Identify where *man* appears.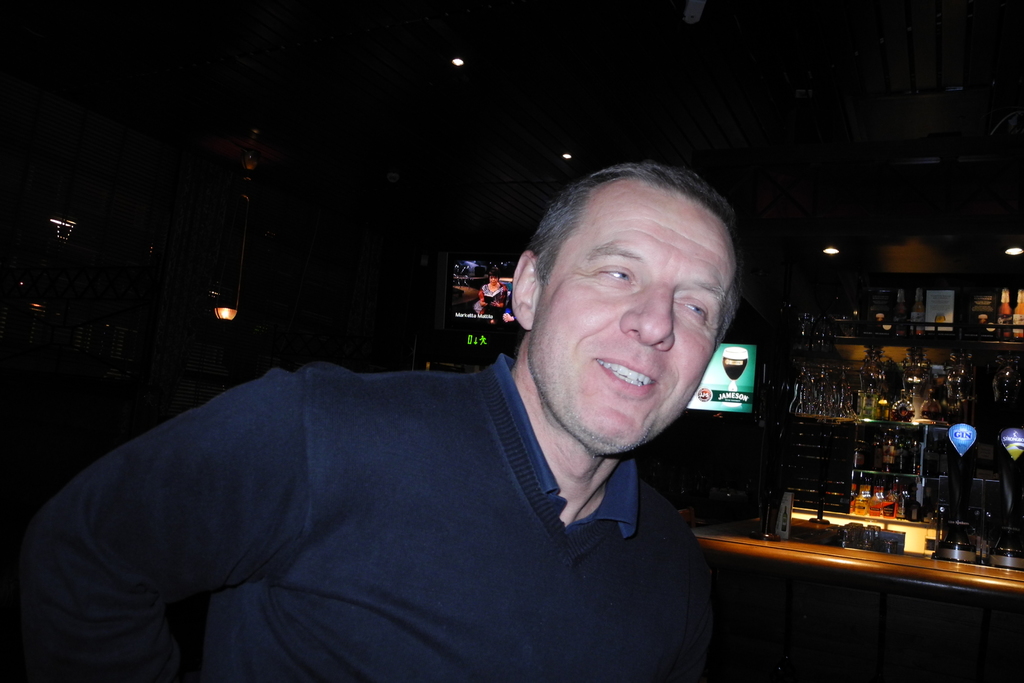
Appears at (22, 179, 809, 674).
